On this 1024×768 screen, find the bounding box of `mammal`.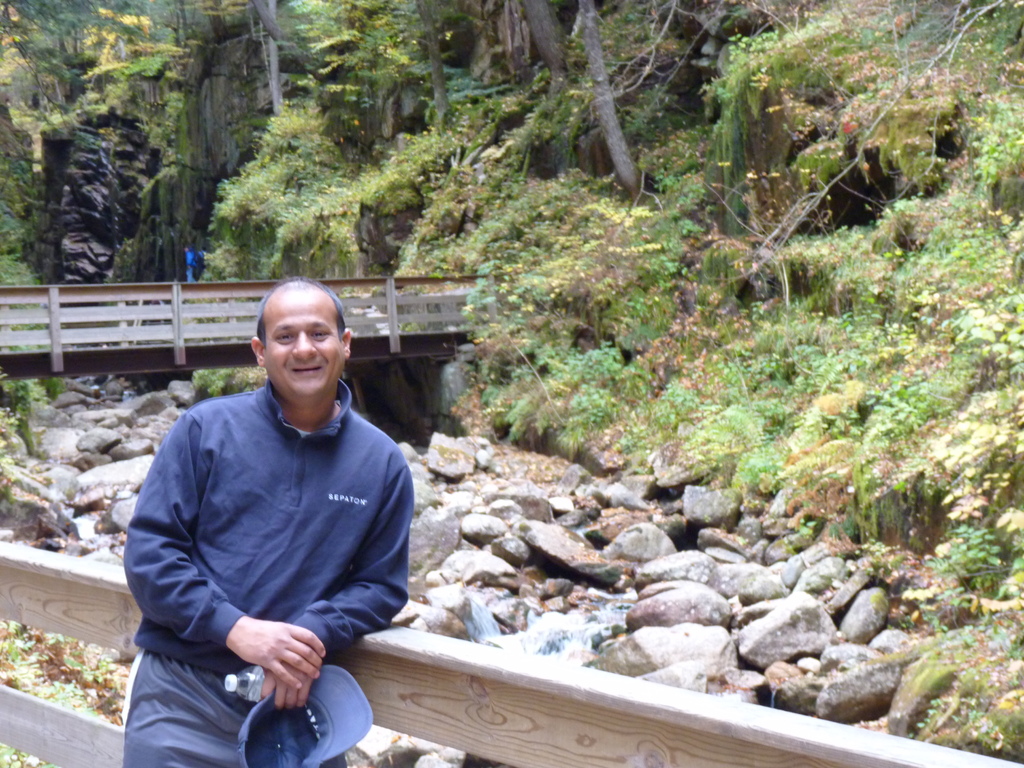
Bounding box: pyautogui.locateOnScreen(106, 295, 429, 728).
